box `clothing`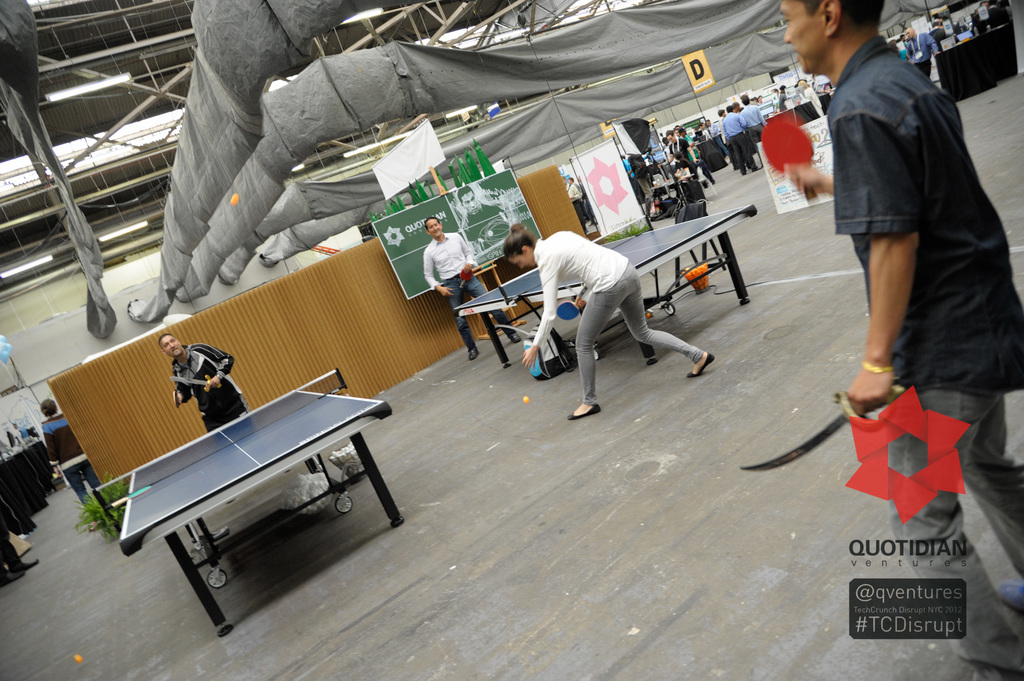
box=[723, 112, 748, 175]
